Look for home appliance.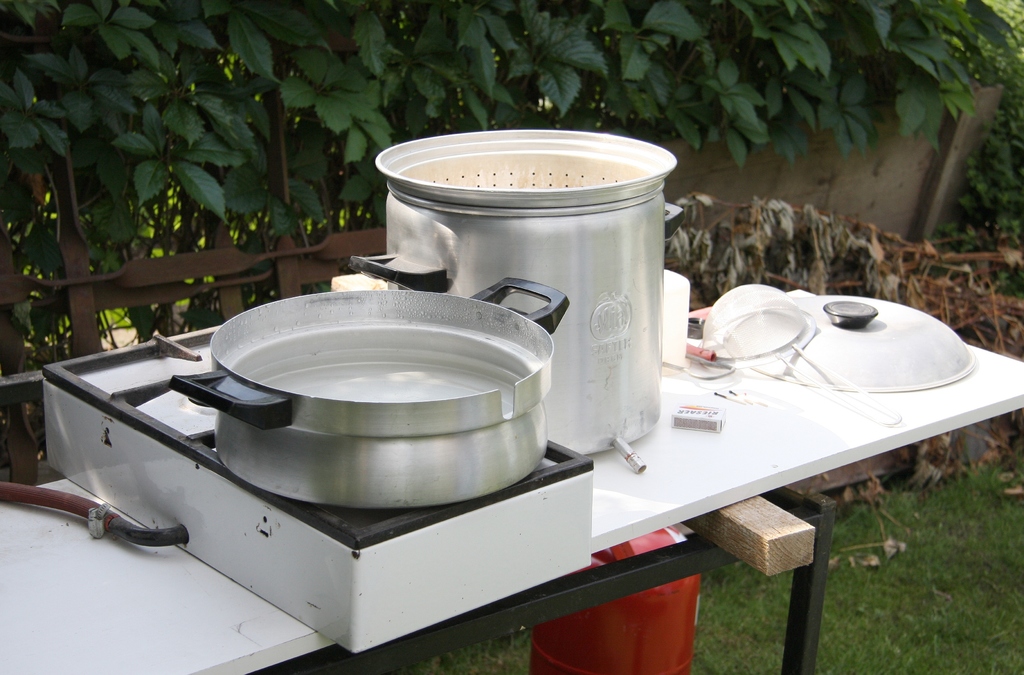
Found: (x1=42, y1=321, x2=593, y2=658).
